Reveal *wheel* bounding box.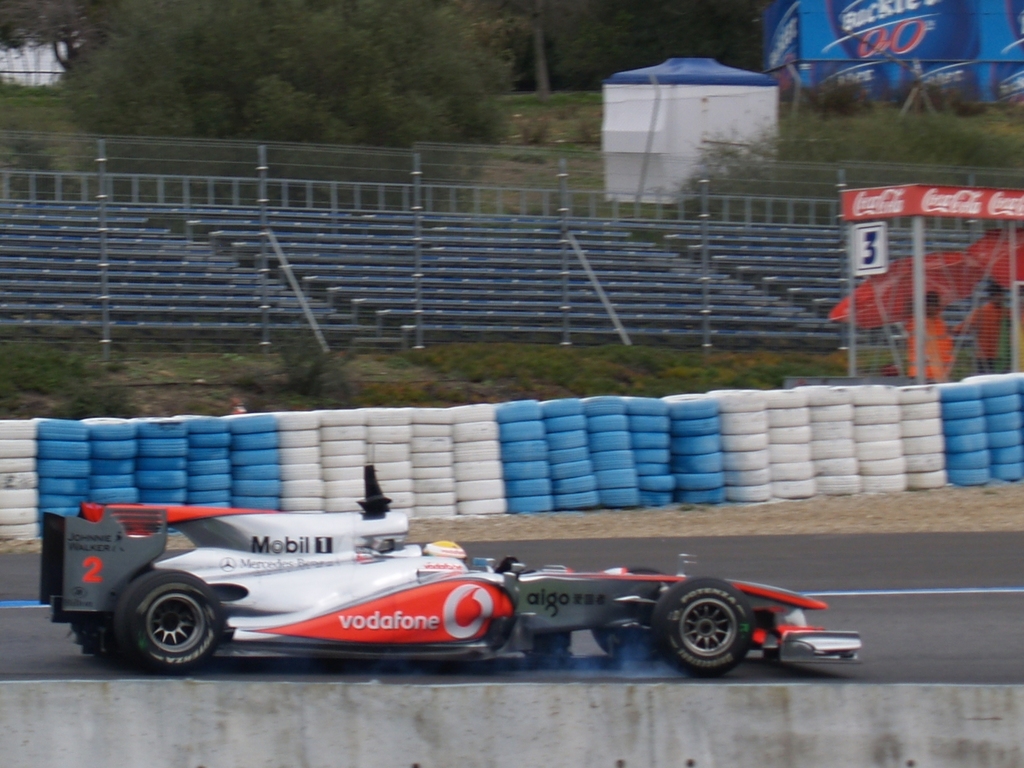
Revealed: (x1=644, y1=577, x2=758, y2=671).
